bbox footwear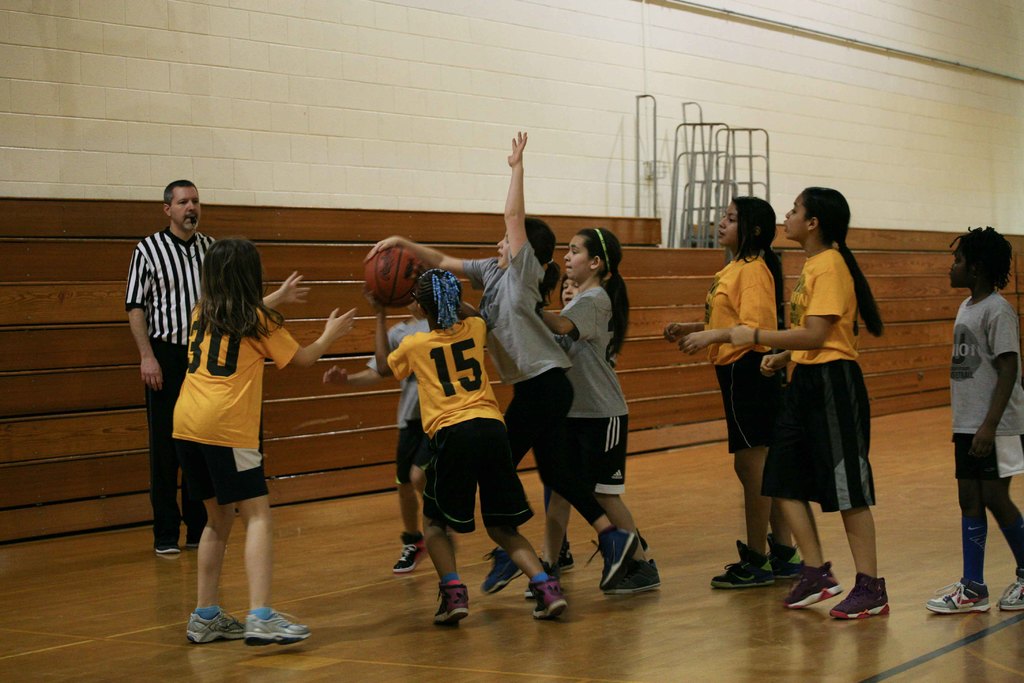
<region>244, 614, 312, 645</region>
